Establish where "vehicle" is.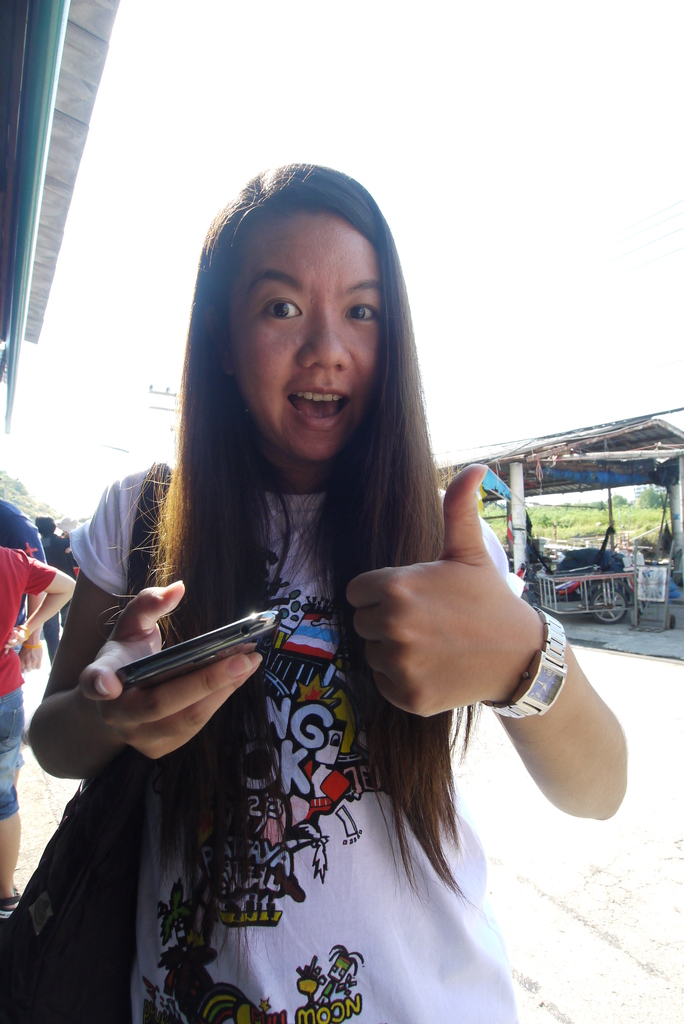
Established at x1=536 y1=541 x2=631 y2=599.
